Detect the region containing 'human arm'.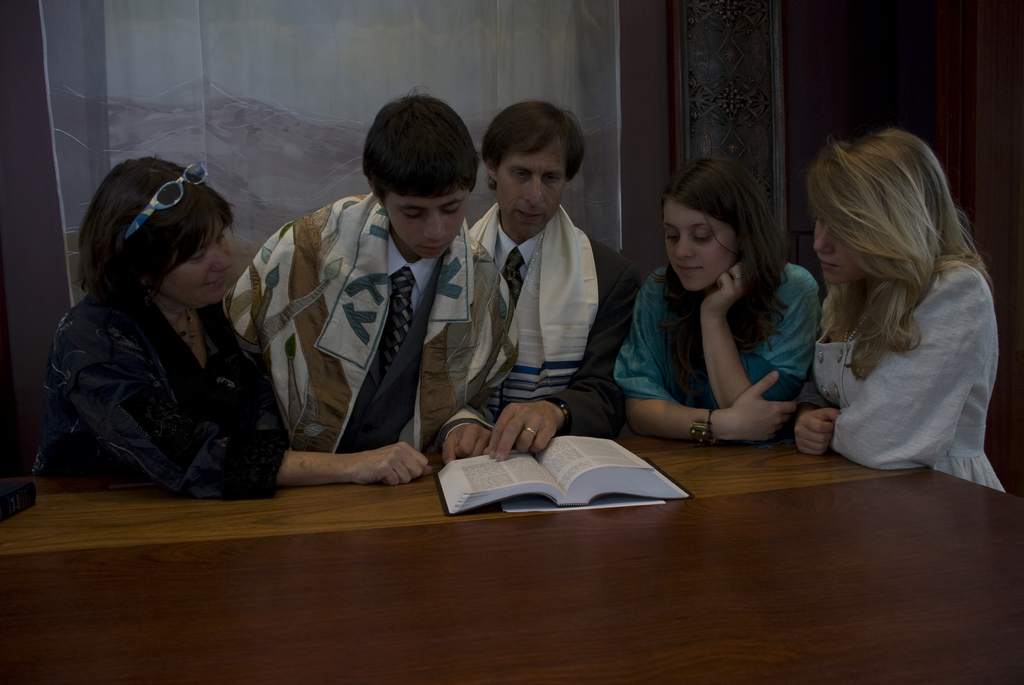
[772, 391, 829, 450].
